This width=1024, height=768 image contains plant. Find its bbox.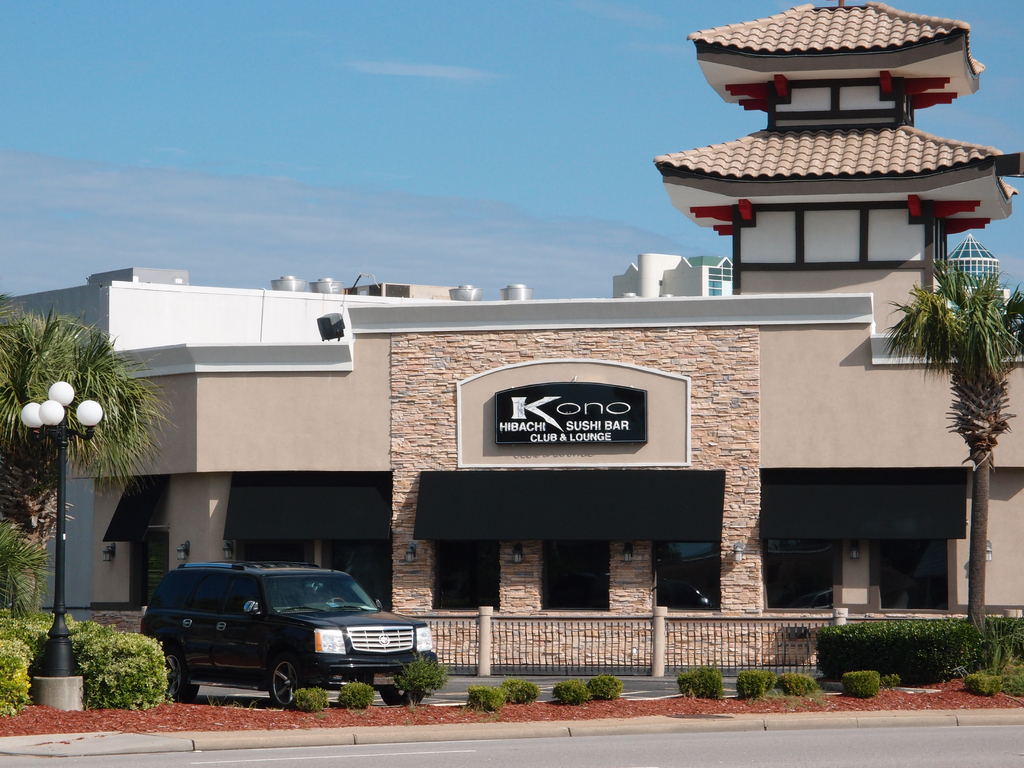
crop(676, 666, 721, 700).
